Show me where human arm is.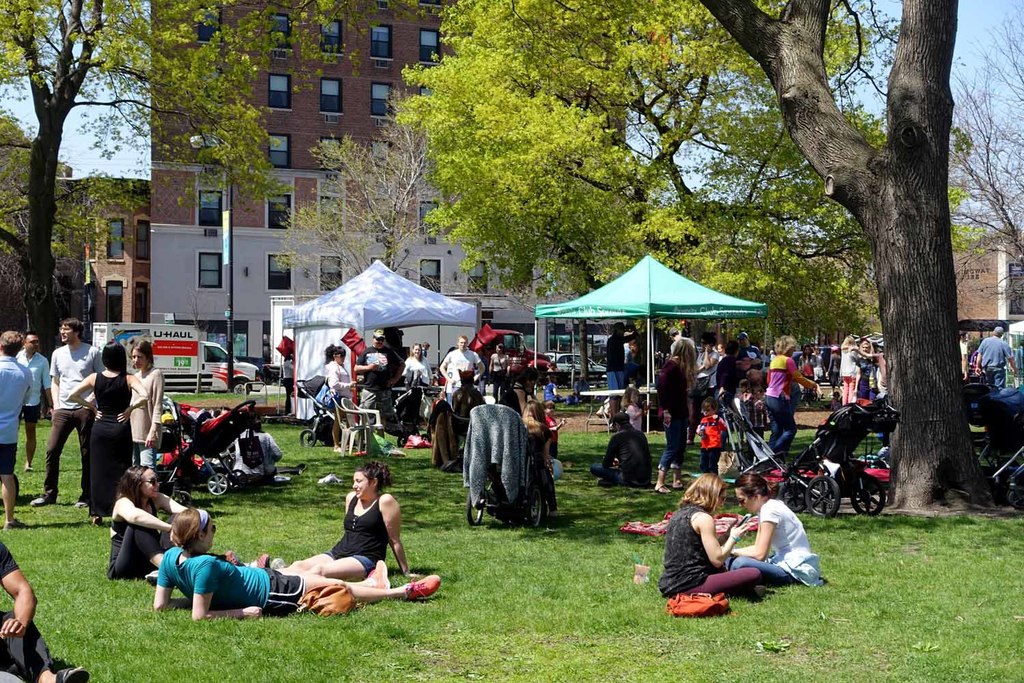
human arm is at (45,350,59,409).
